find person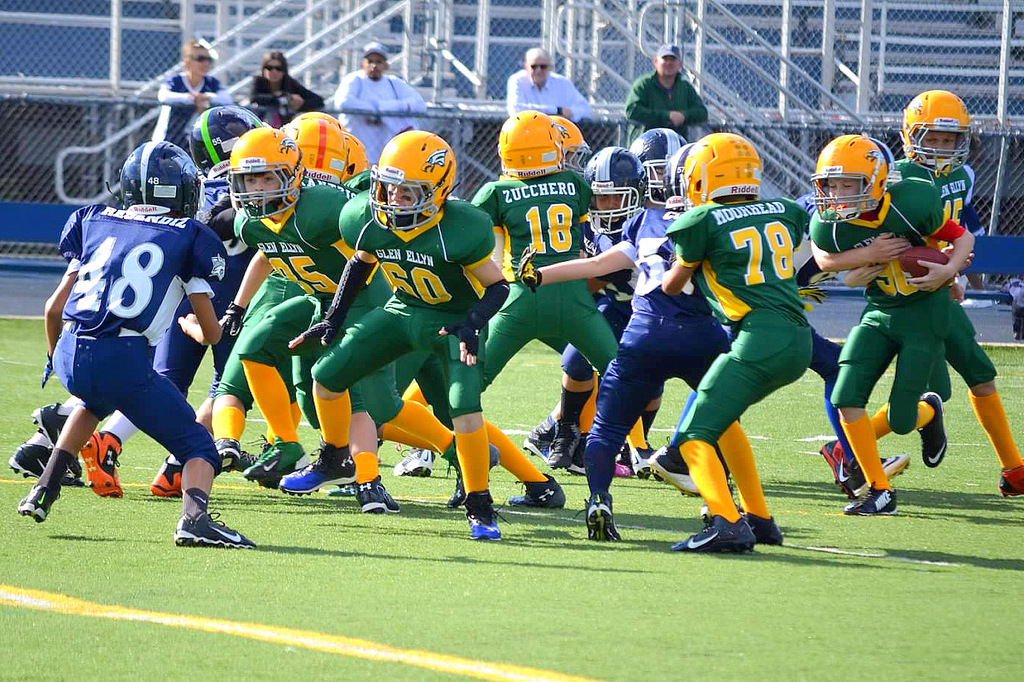
<region>144, 35, 236, 147</region>
